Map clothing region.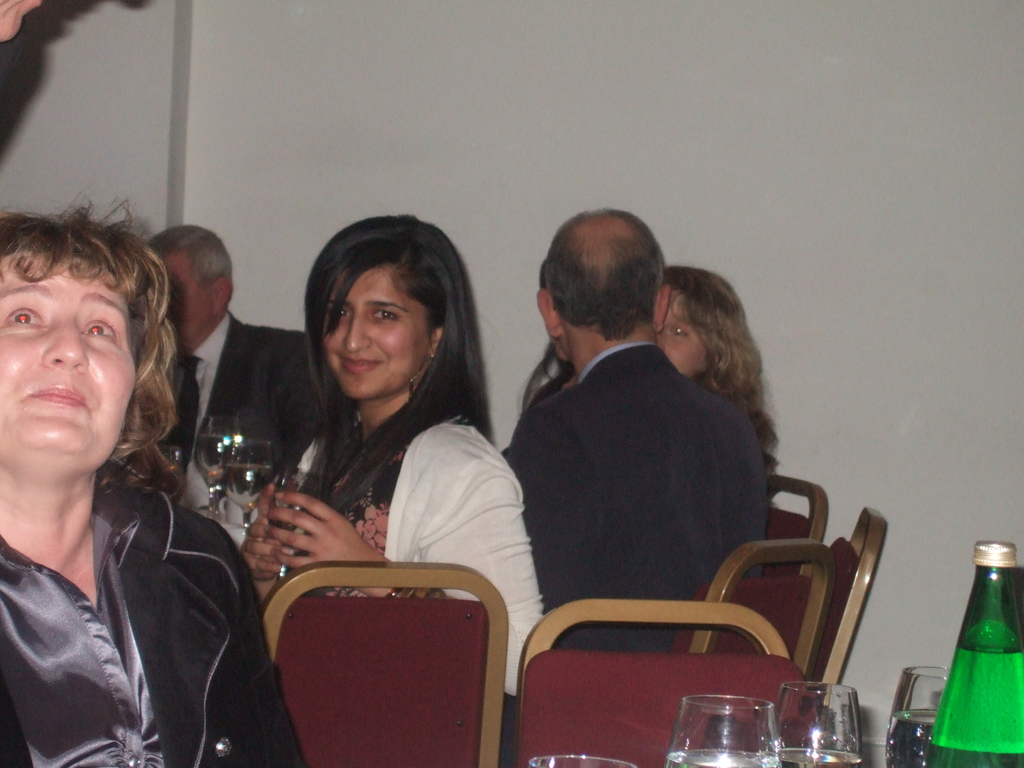
Mapped to (x1=115, y1=302, x2=342, y2=534).
